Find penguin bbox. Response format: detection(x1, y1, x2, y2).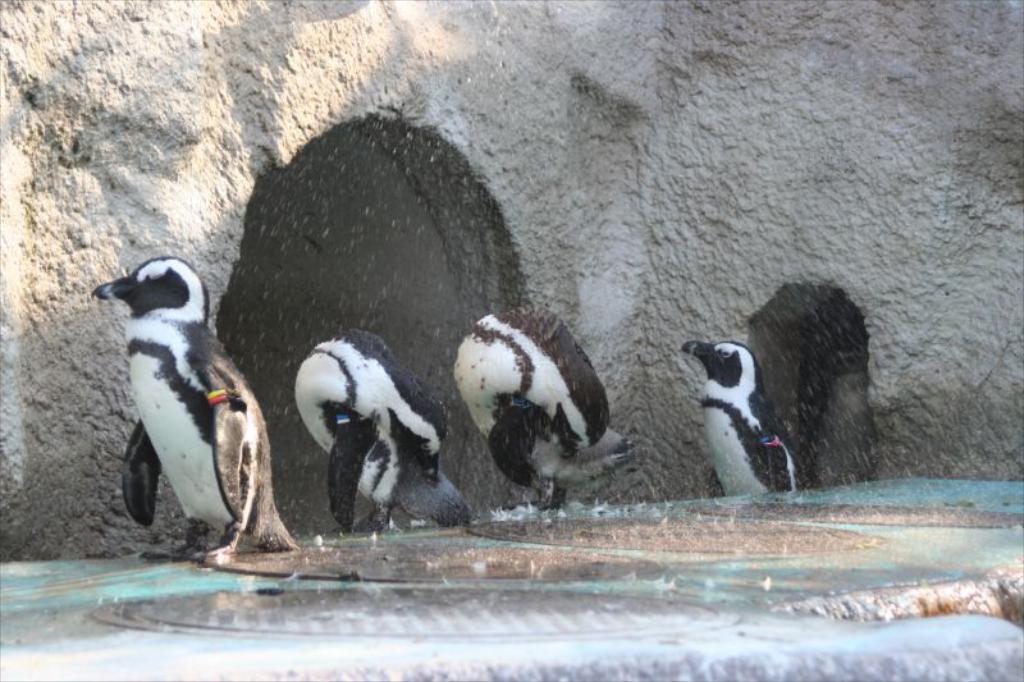
detection(673, 319, 800, 505).
